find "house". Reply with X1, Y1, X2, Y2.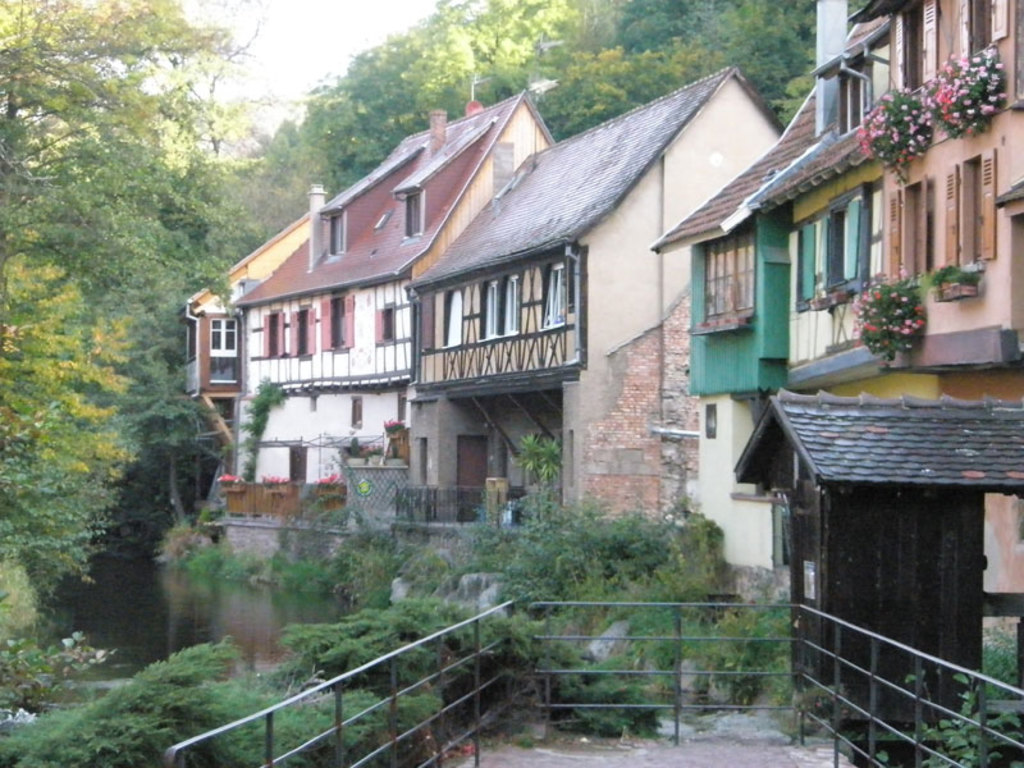
649, 81, 817, 571.
